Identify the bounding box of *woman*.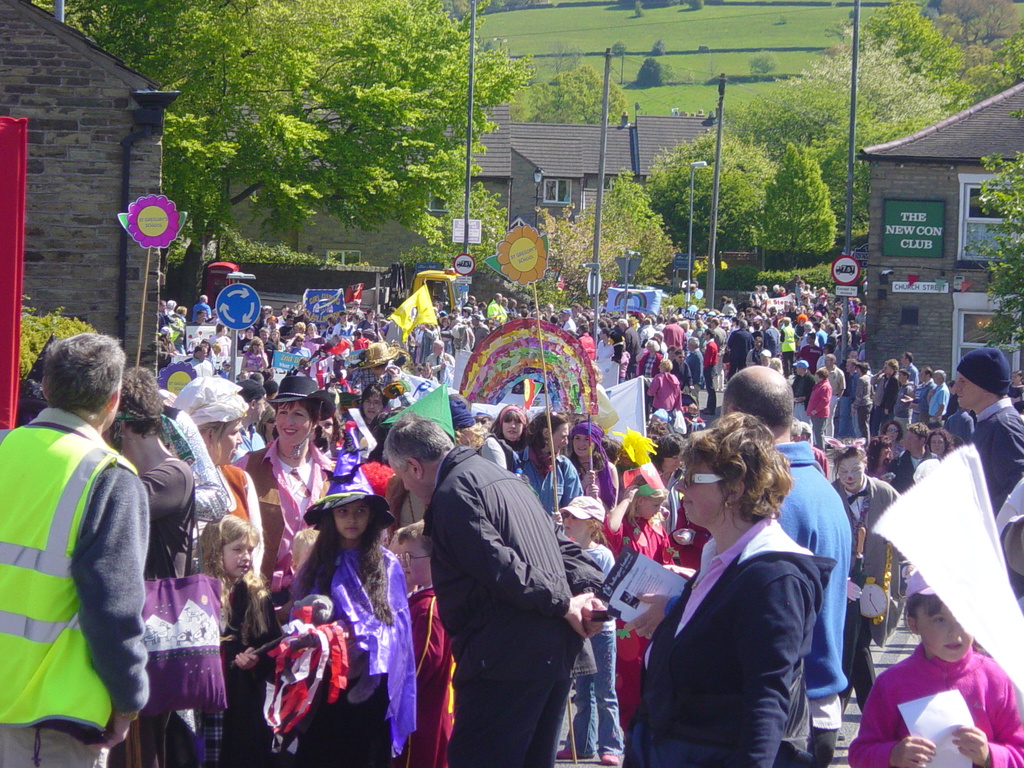
left=172, top=376, right=264, bottom=574.
